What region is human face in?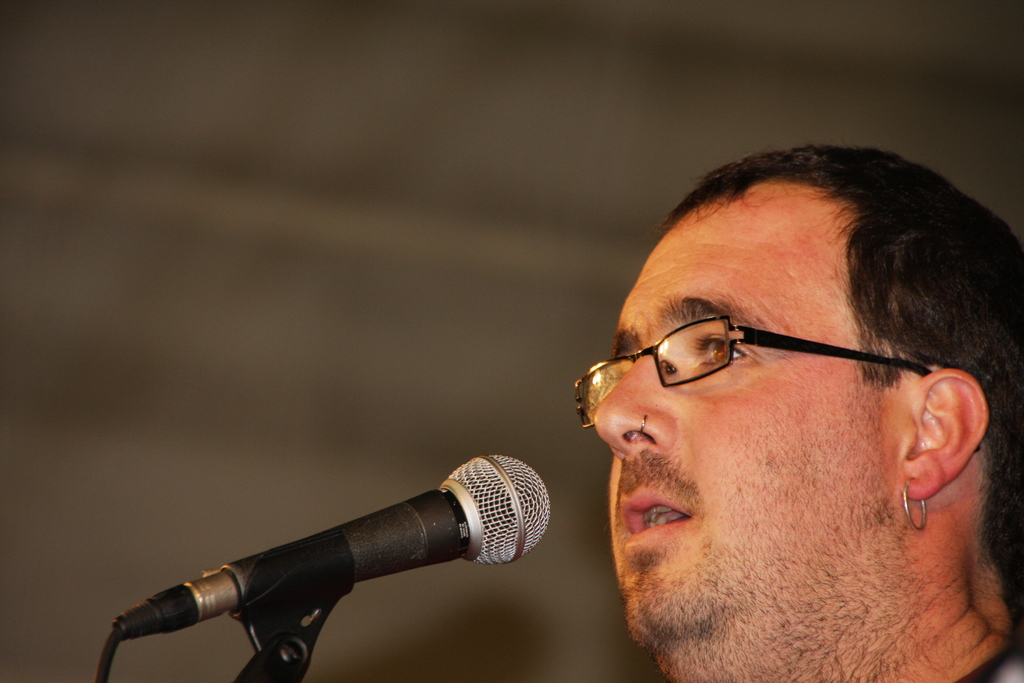
rect(596, 181, 910, 648).
